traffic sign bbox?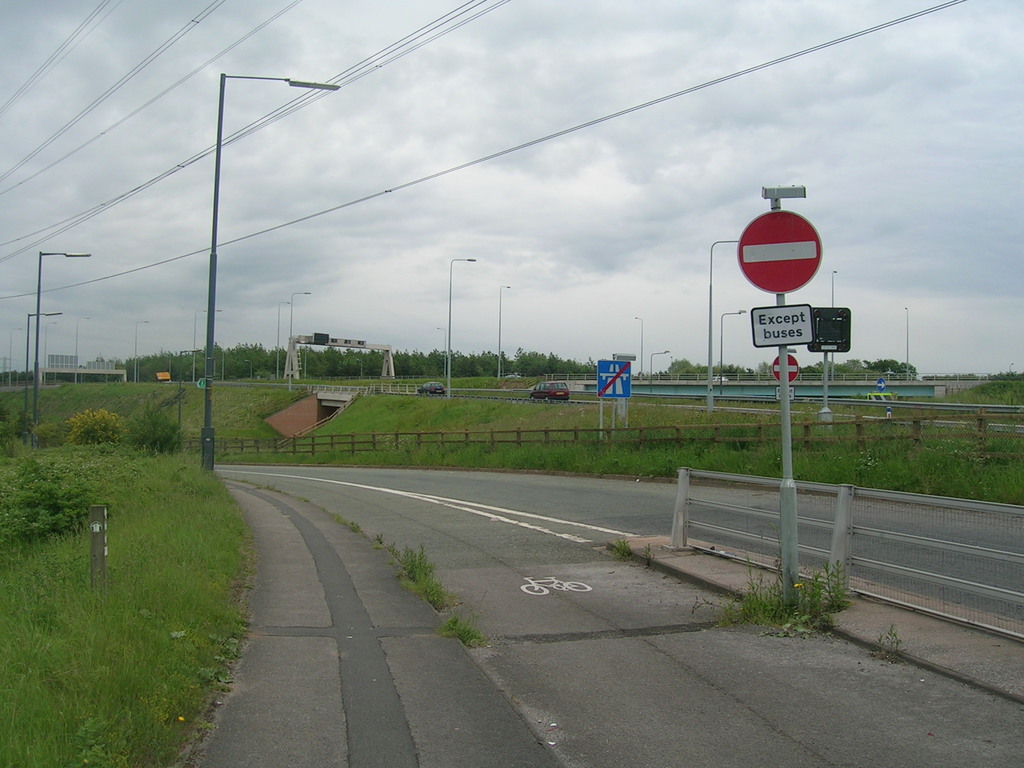
(731, 207, 821, 294)
